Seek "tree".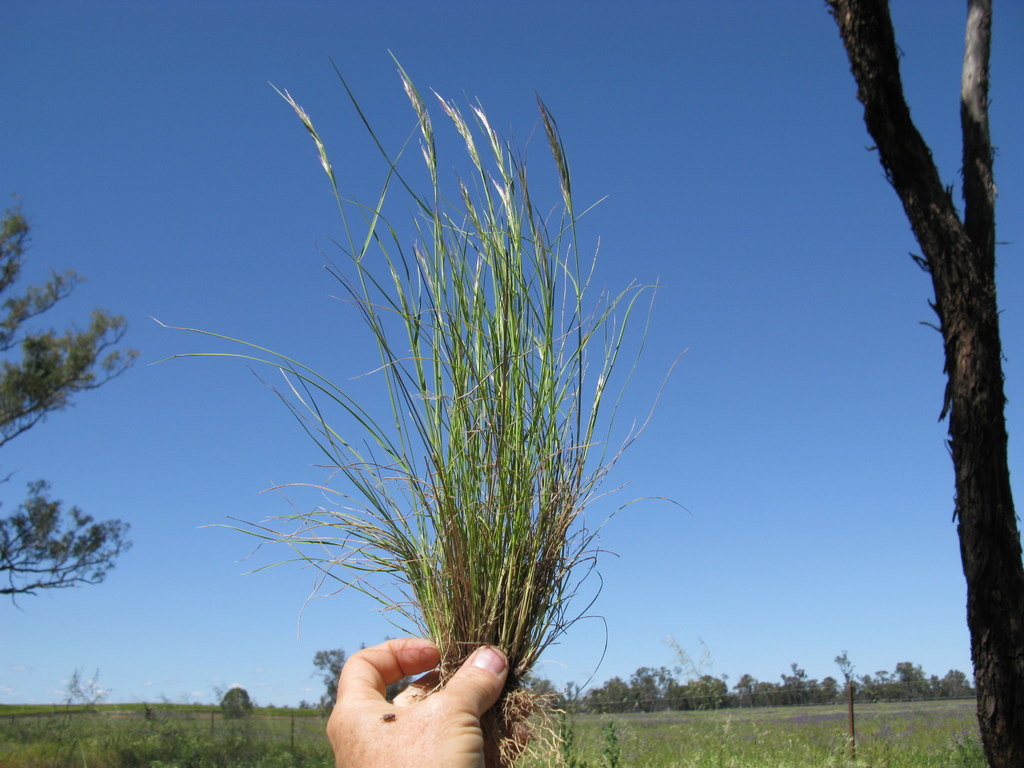
212, 678, 257, 722.
